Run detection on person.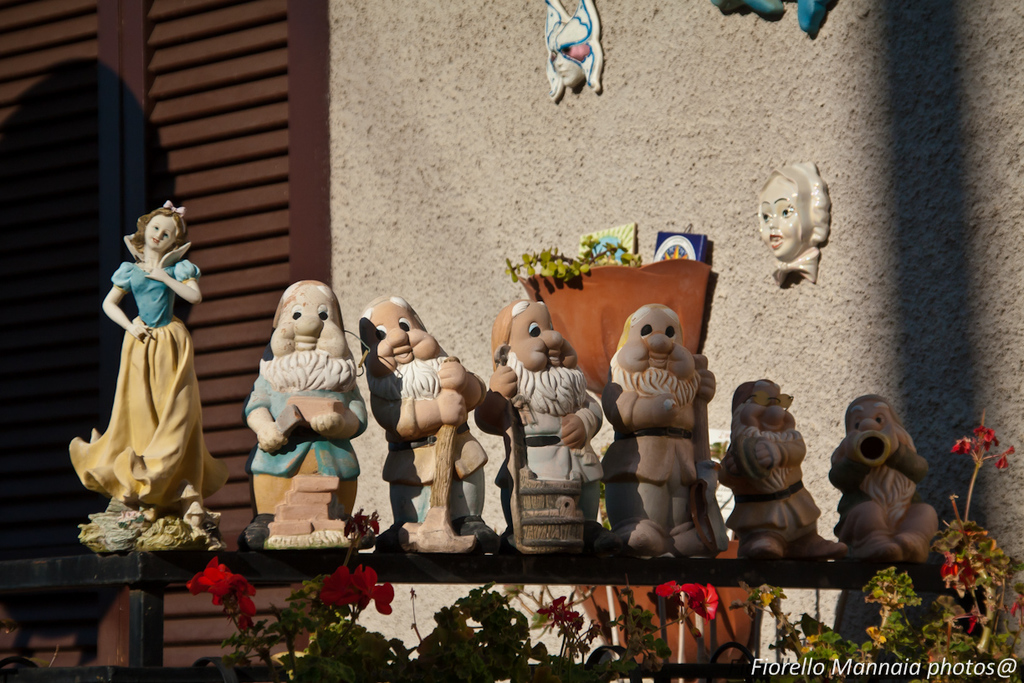
Result: box(476, 299, 604, 563).
